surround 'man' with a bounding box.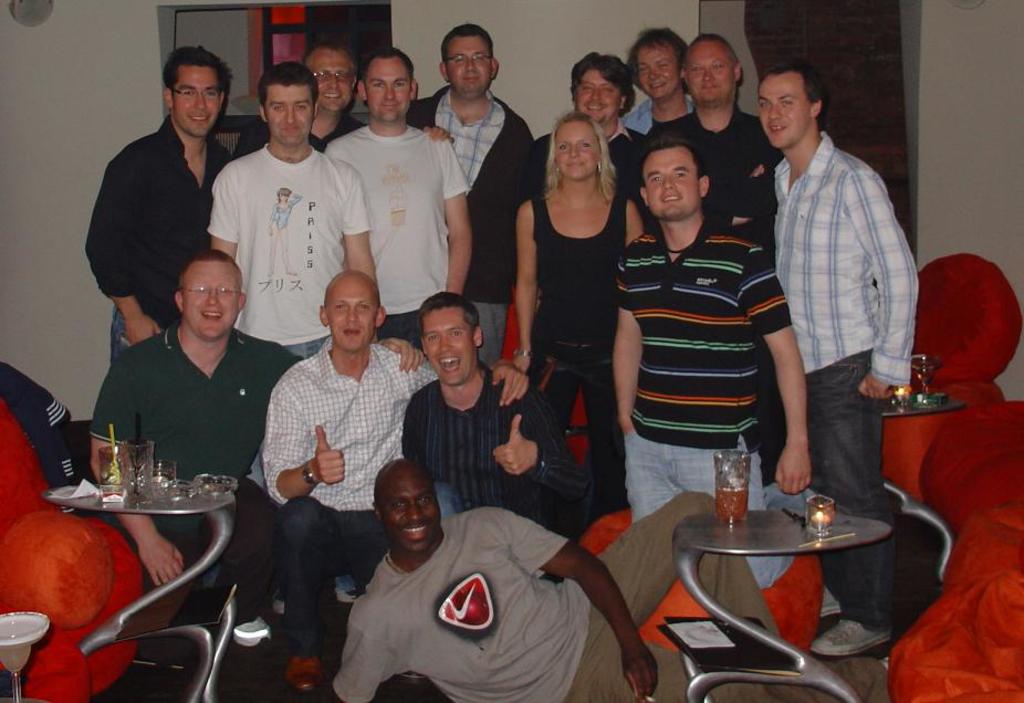
pyautogui.locateOnScreen(208, 61, 377, 359).
